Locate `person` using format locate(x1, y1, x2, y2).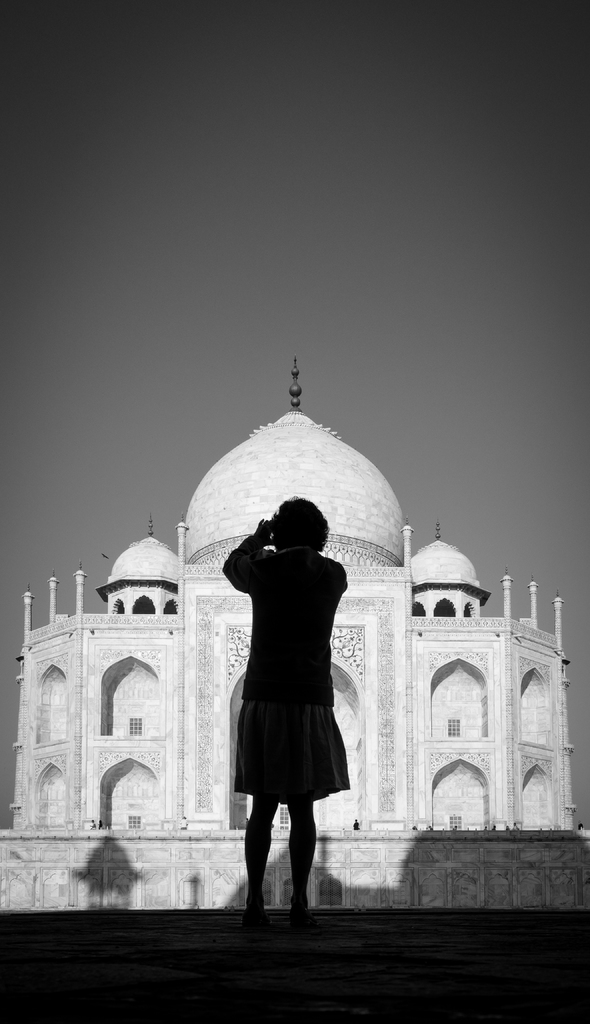
locate(220, 495, 352, 935).
